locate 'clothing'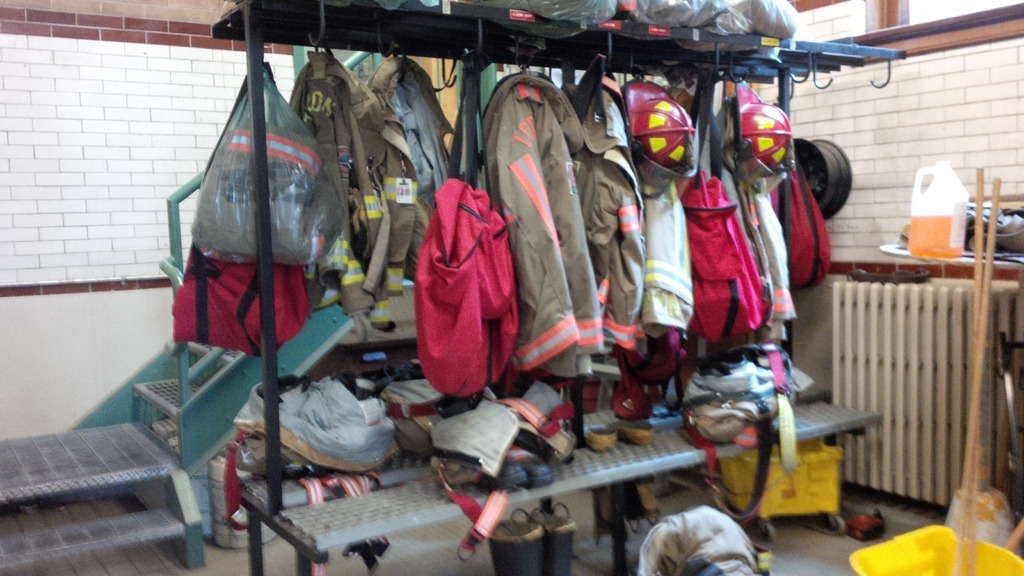
{"left": 640, "top": 172, "right": 690, "bottom": 348}
